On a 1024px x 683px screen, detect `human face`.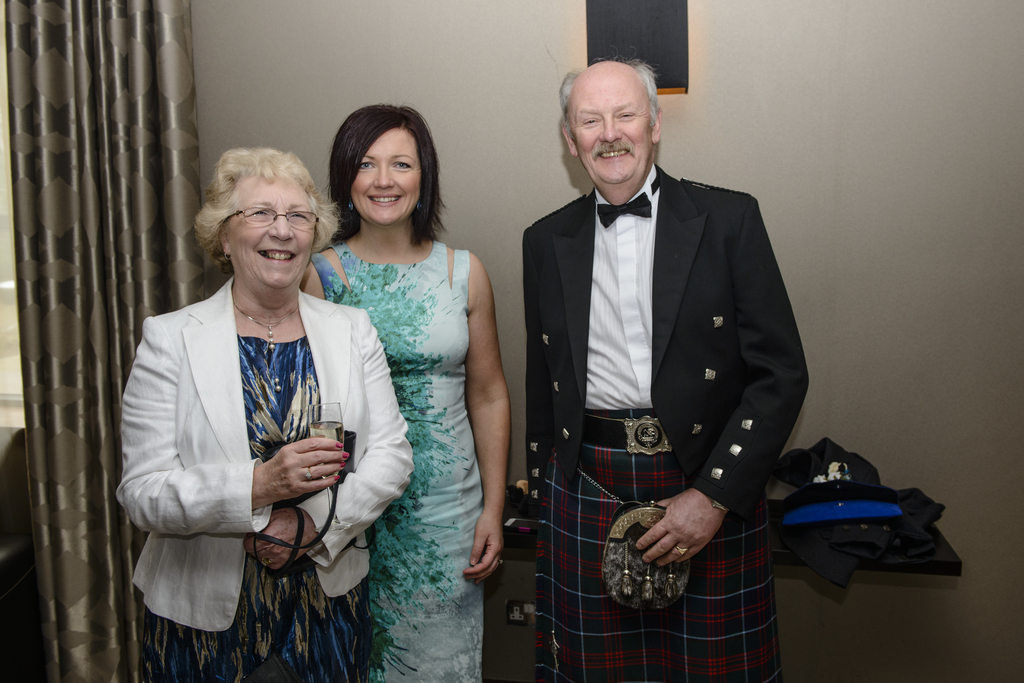
bbox=(227, 173, 319, 285).
